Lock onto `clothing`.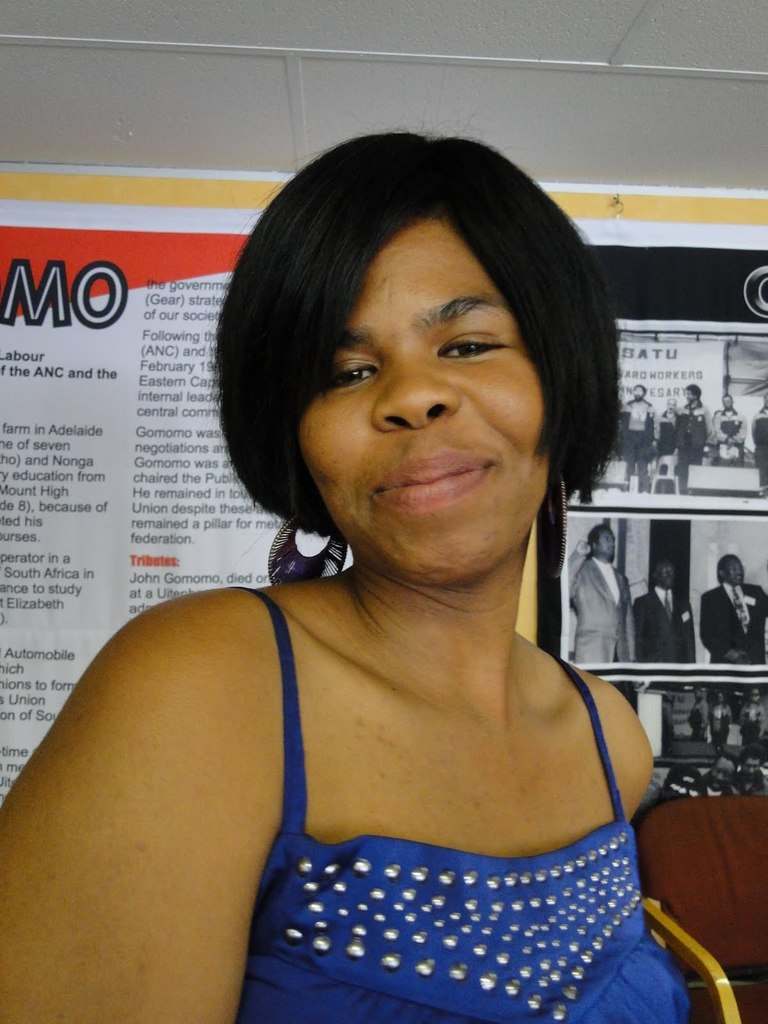
Locked: BBox(701, 583, 767, 667).
